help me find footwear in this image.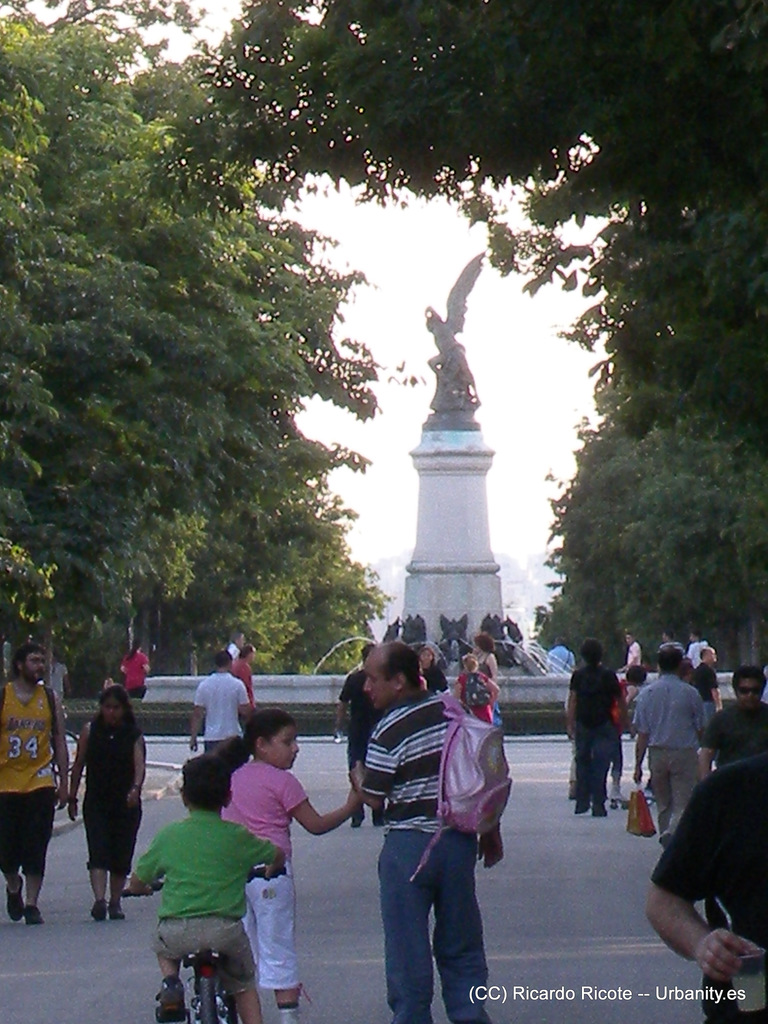
Found it: 596/801/604/818.
